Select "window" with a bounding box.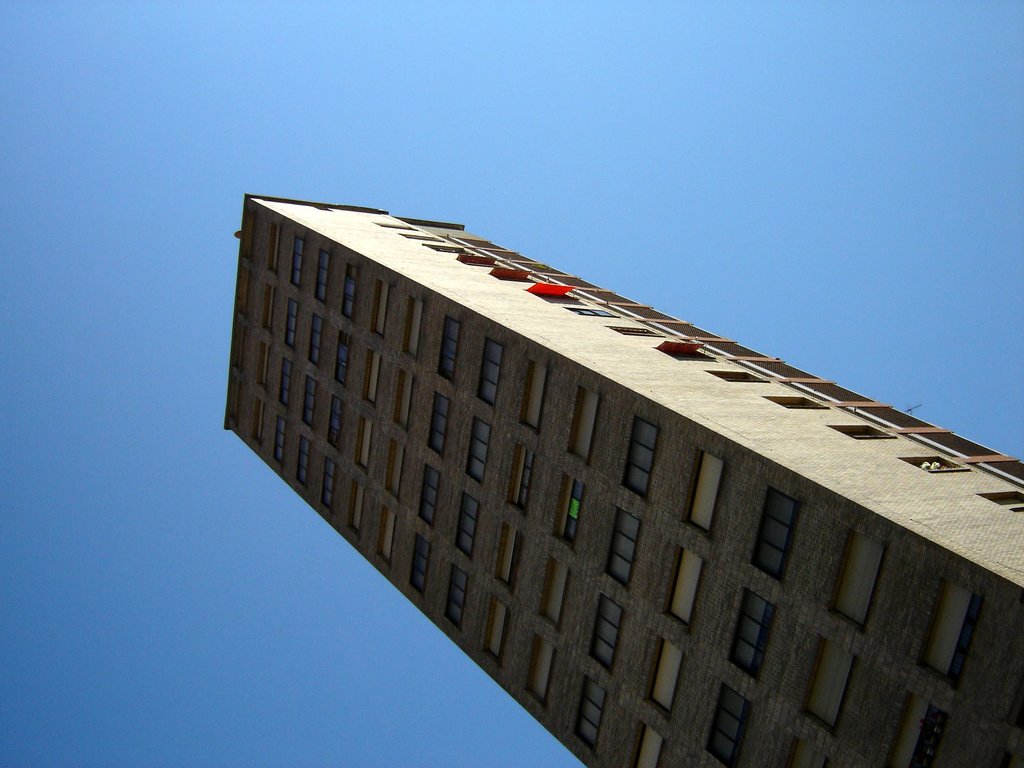
locate(436, 315, 460, 383).
